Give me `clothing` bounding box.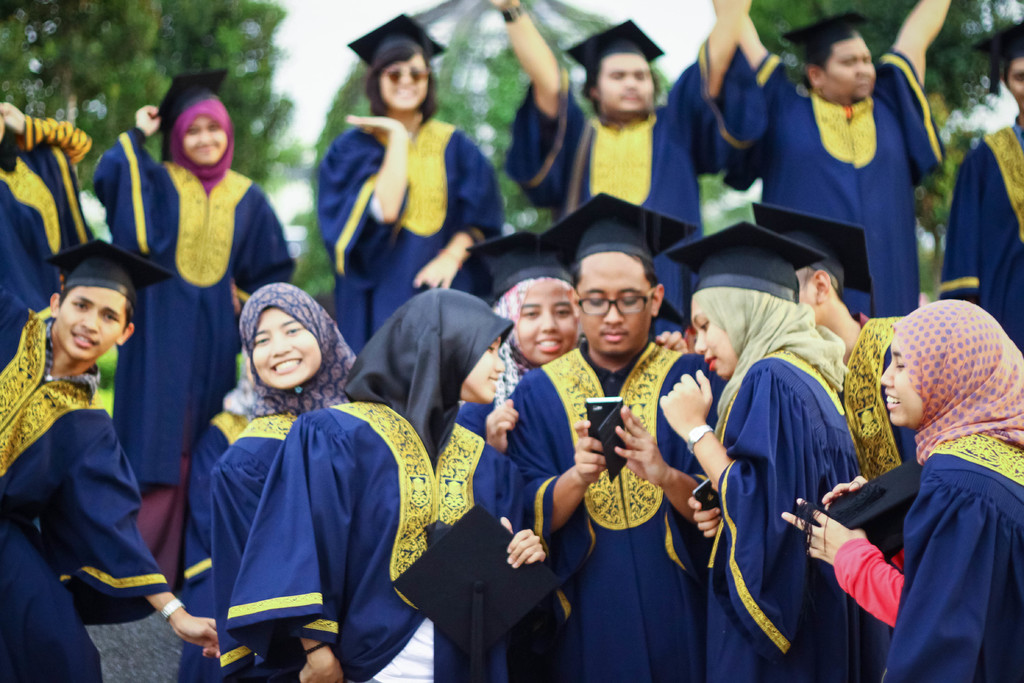
left=237, top=415, right=512, bottom=682.
